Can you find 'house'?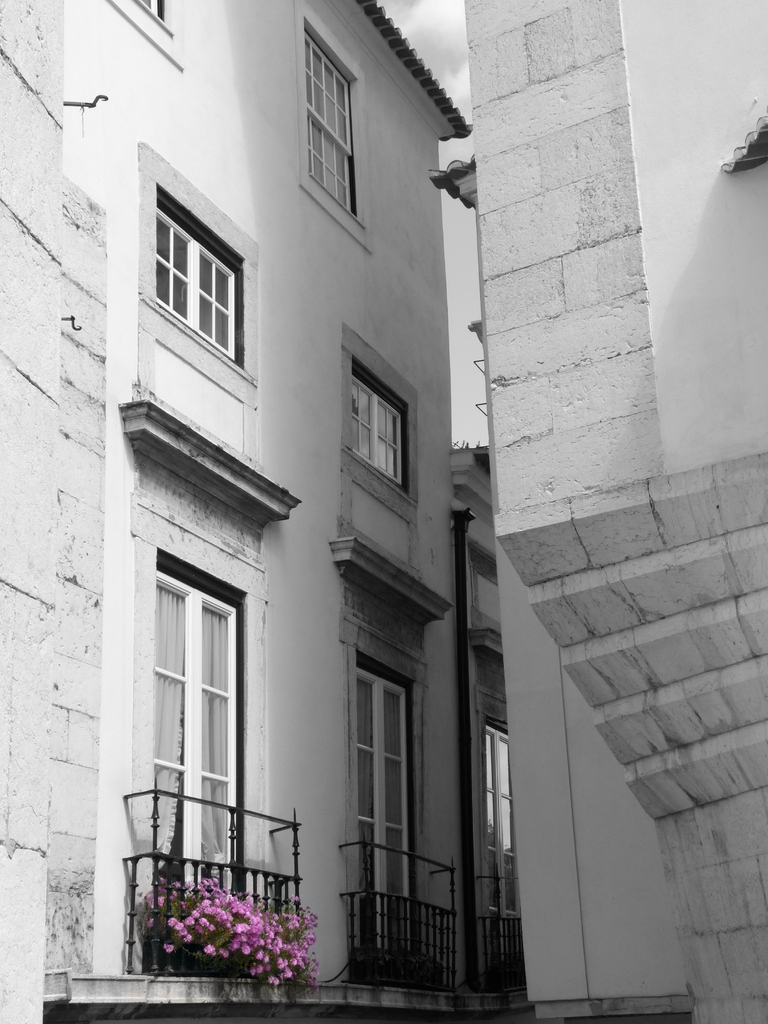
Yes, bounding box: <bbox>0, 0, 531, 1023</bbox>.
